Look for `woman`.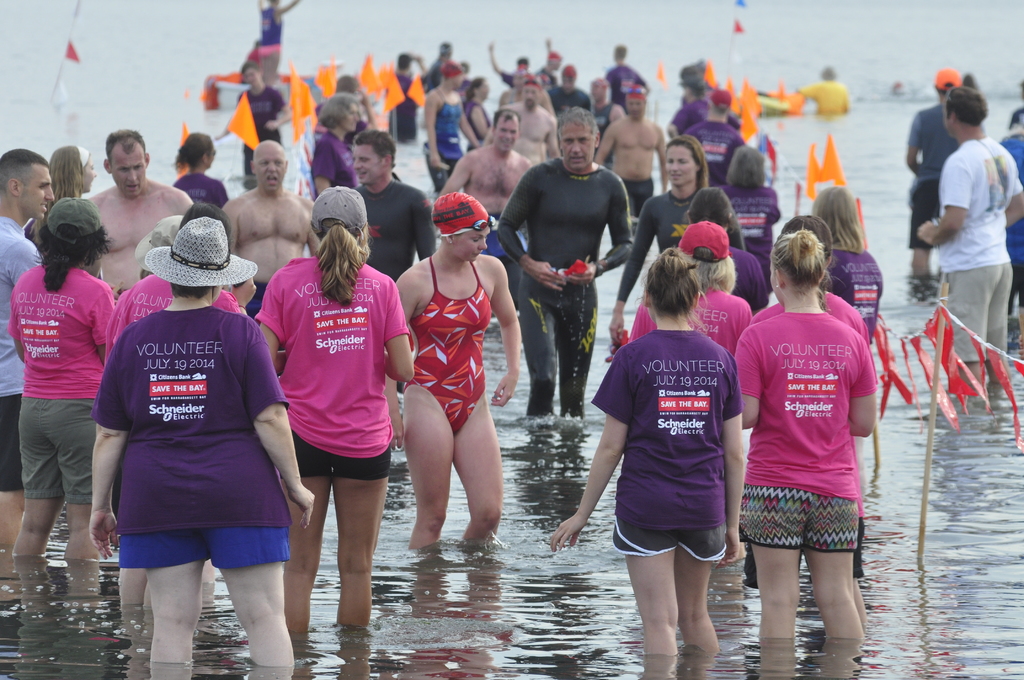
Found: 310:93:361:195.
